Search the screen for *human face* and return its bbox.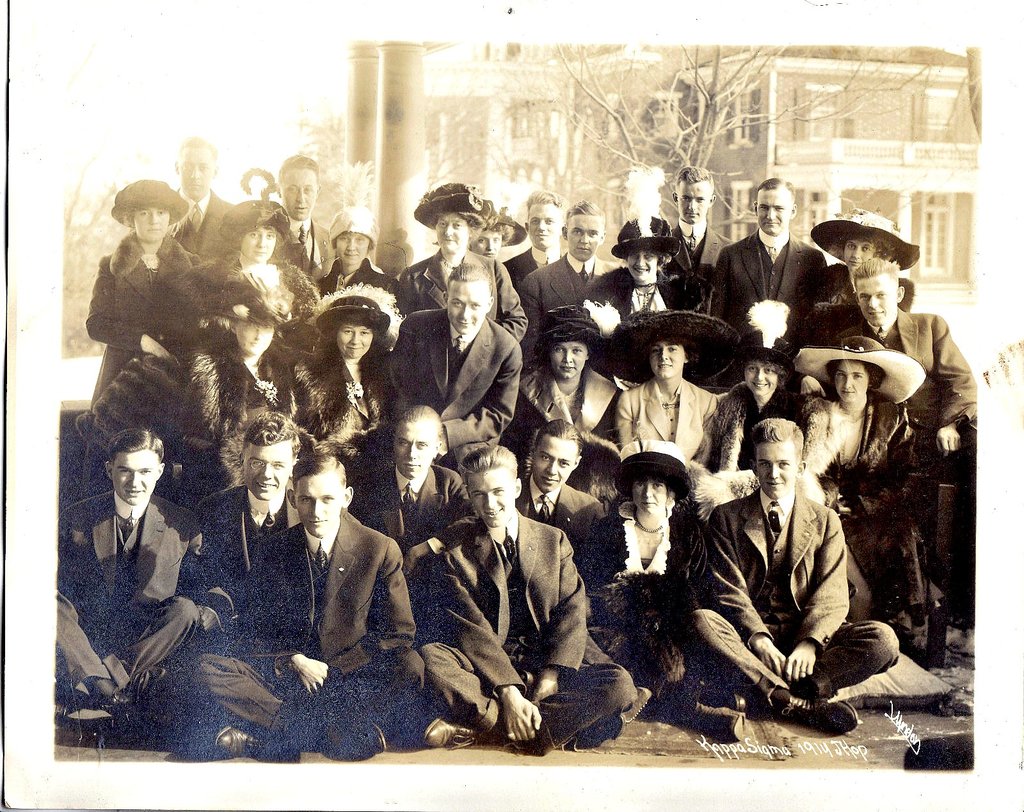
Found: l=243, t=232, r=280, b=261.
